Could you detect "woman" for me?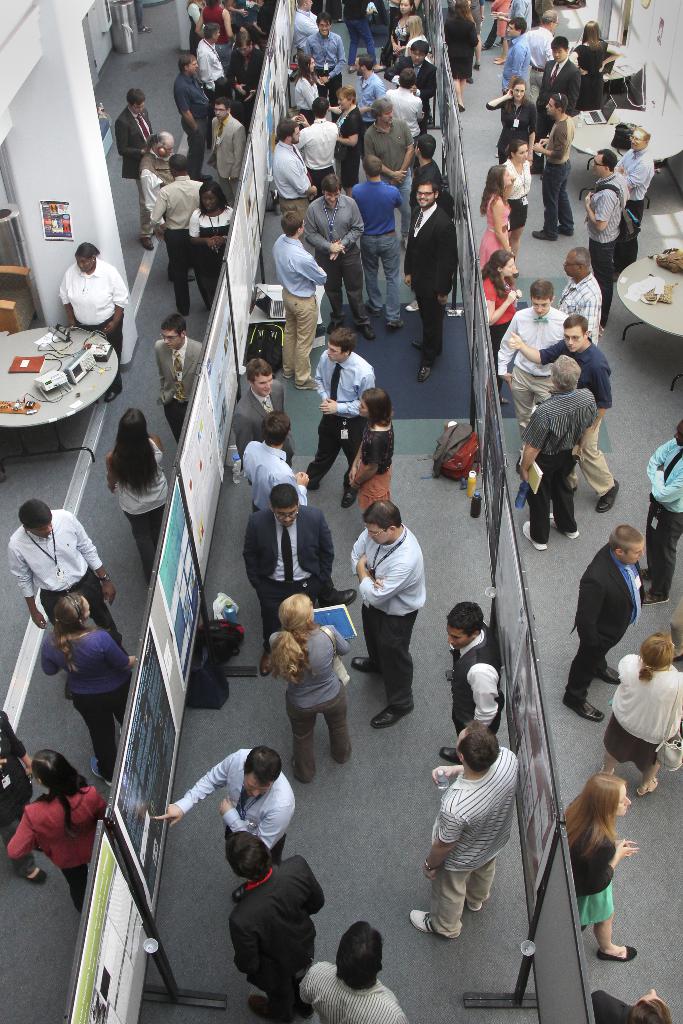
Detection result: [38, 594, 138, 785].
